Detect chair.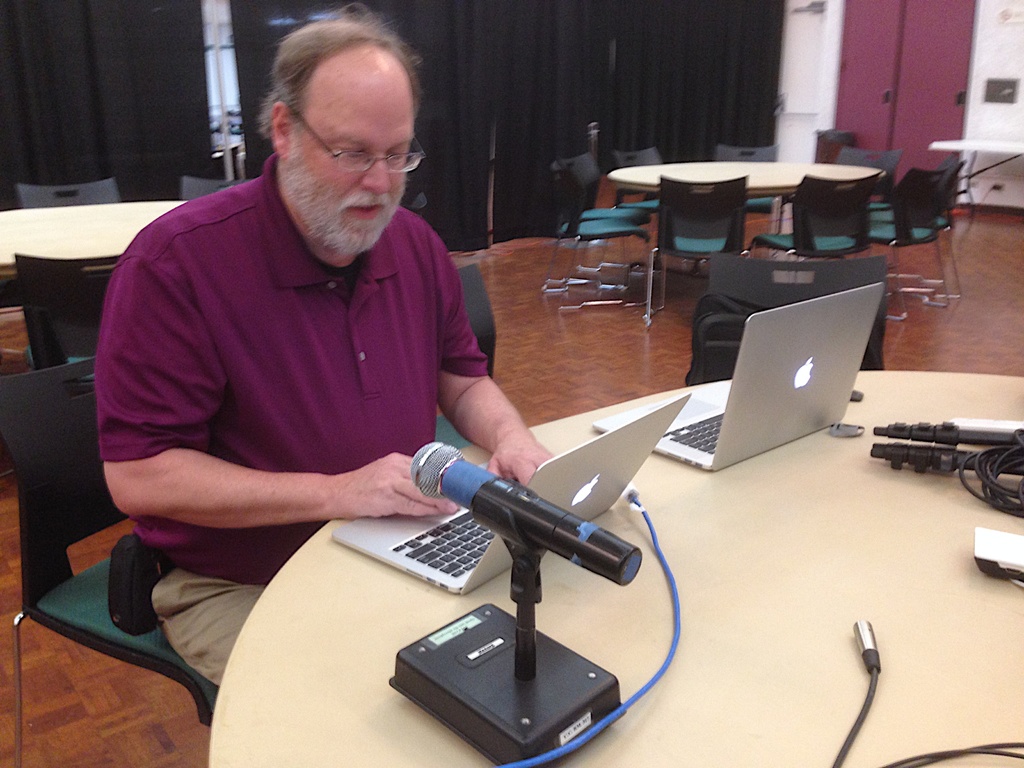
Detected at {"left": 686, "top": 252, "right": 895, "bottom": 392}.
